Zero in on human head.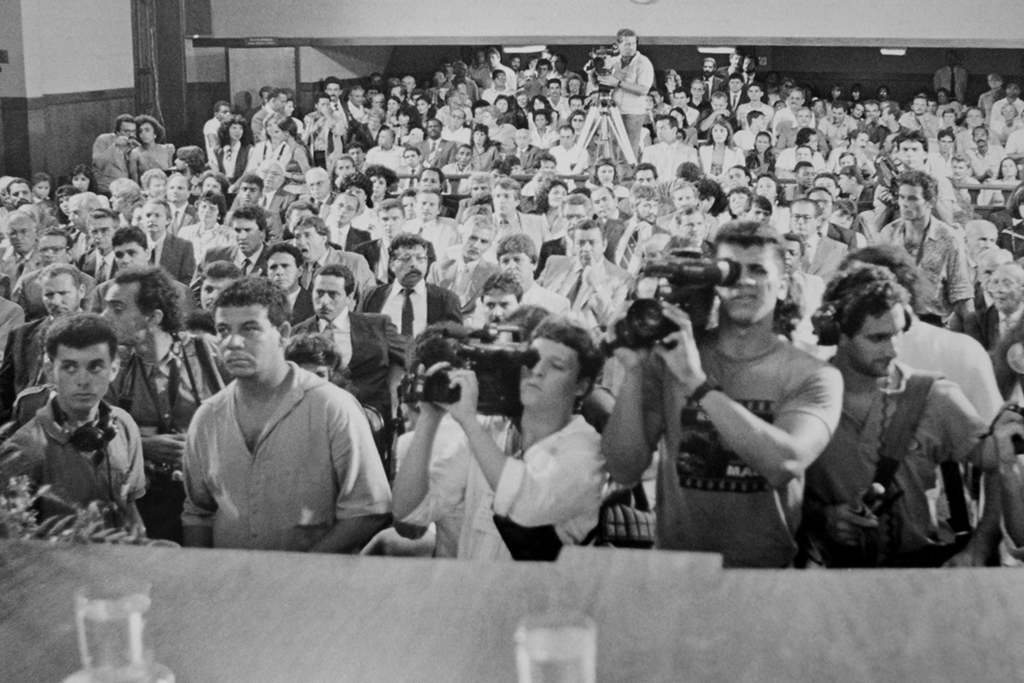
Zeroed in: <box>788,87,802,110</box>.
